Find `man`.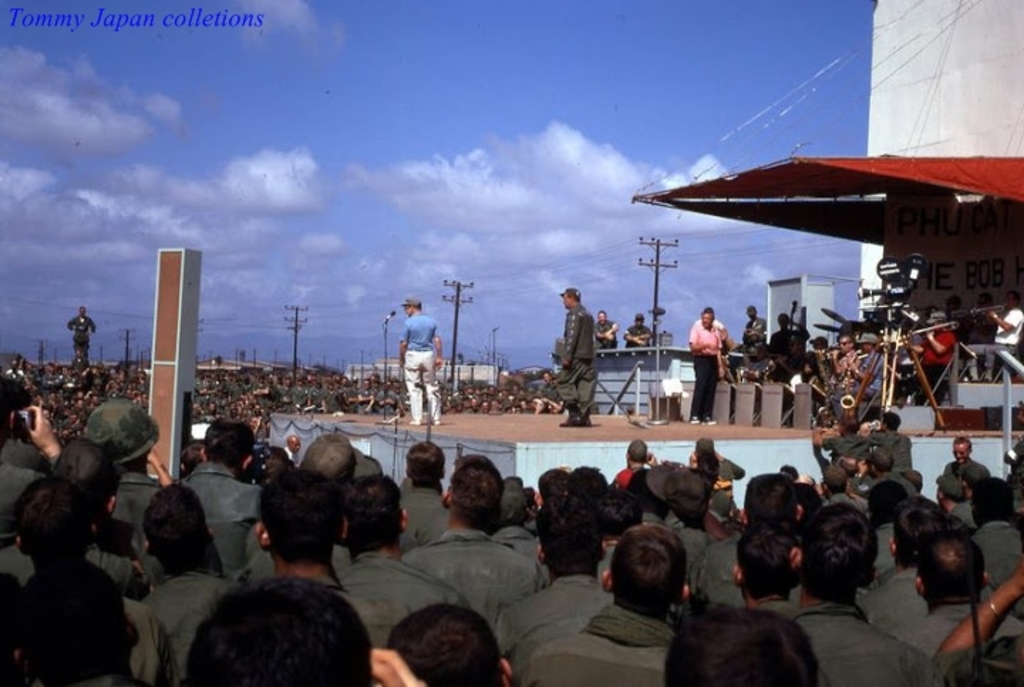
(left=405, top=464, right=542, bottom=622).
